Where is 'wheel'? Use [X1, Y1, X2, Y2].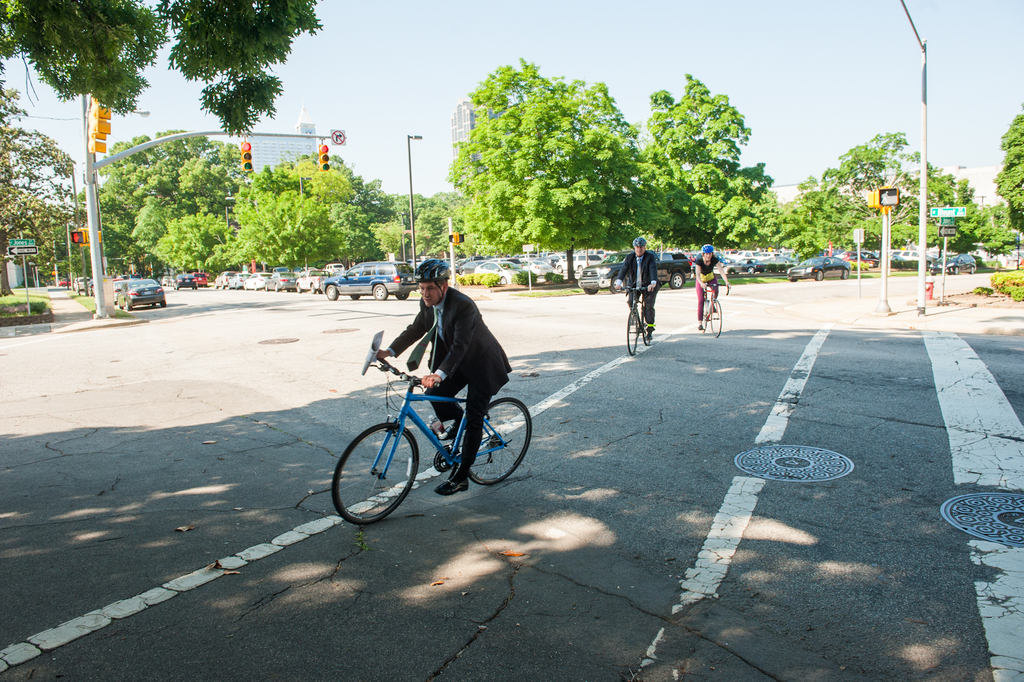
[396, 293, 412, 299].
